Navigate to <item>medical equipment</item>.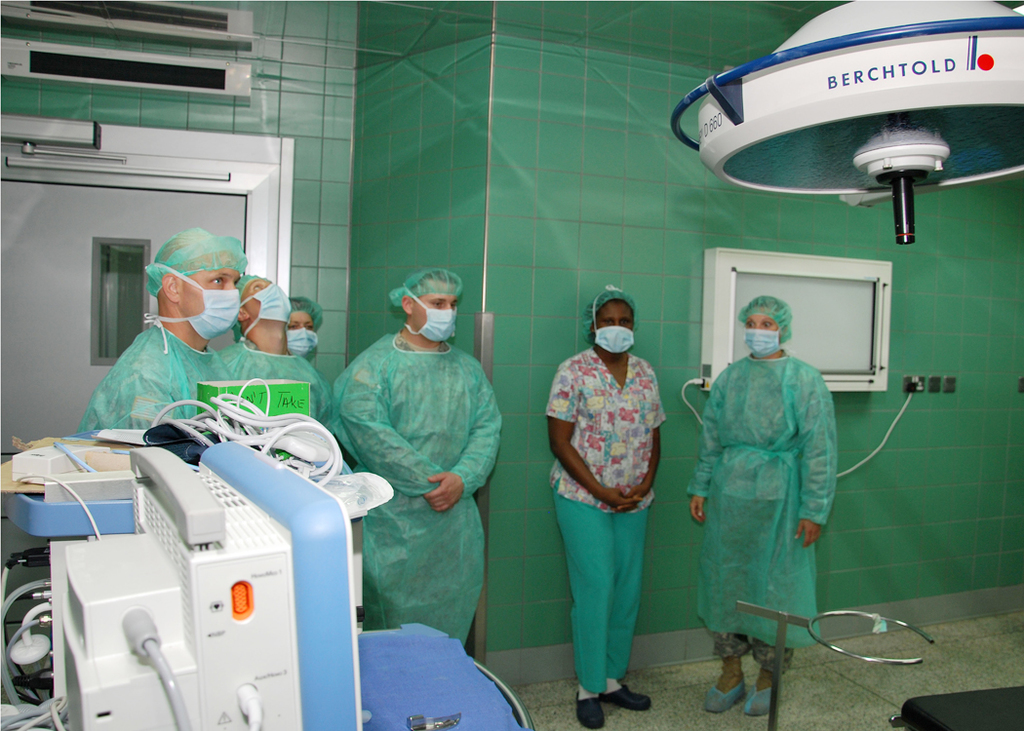
Navigation target: <bbox>0, 373, 457, 730</bbox>.
